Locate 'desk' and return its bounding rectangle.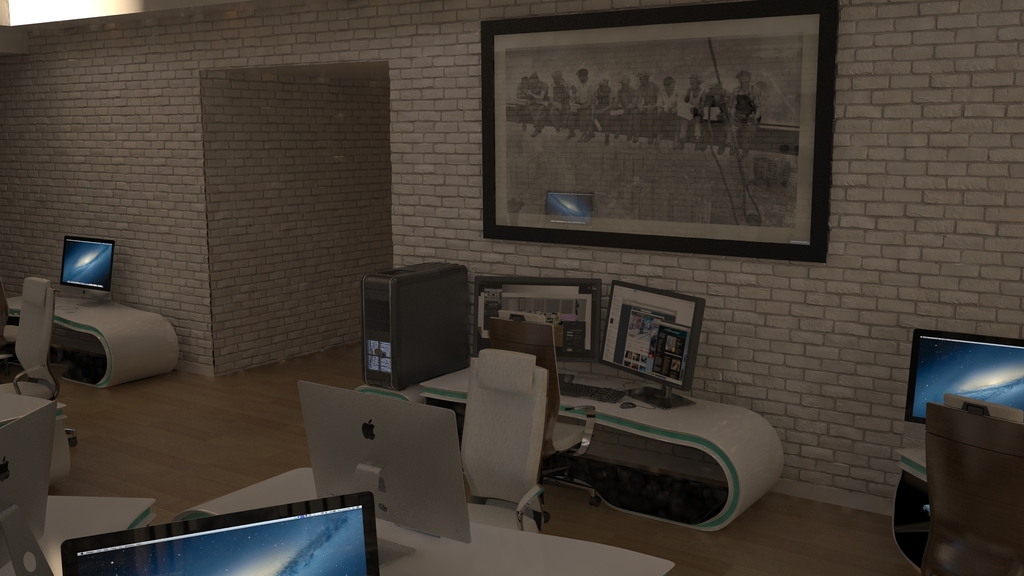
(892, 441, 929, 575).
